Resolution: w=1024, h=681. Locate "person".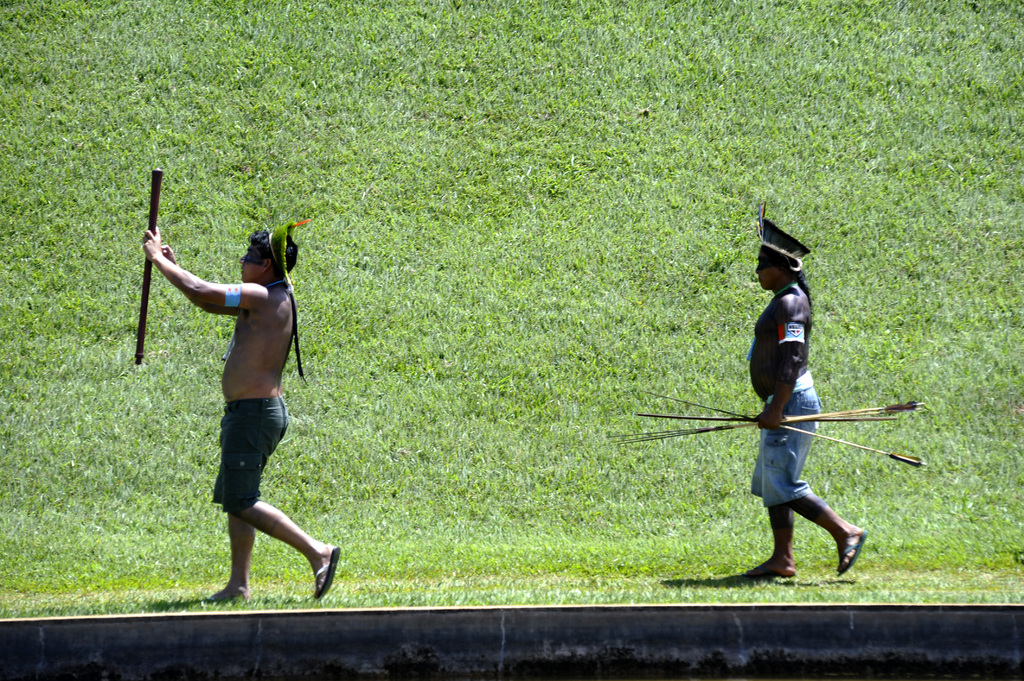
bbox=[745, 207, 875, 579].
